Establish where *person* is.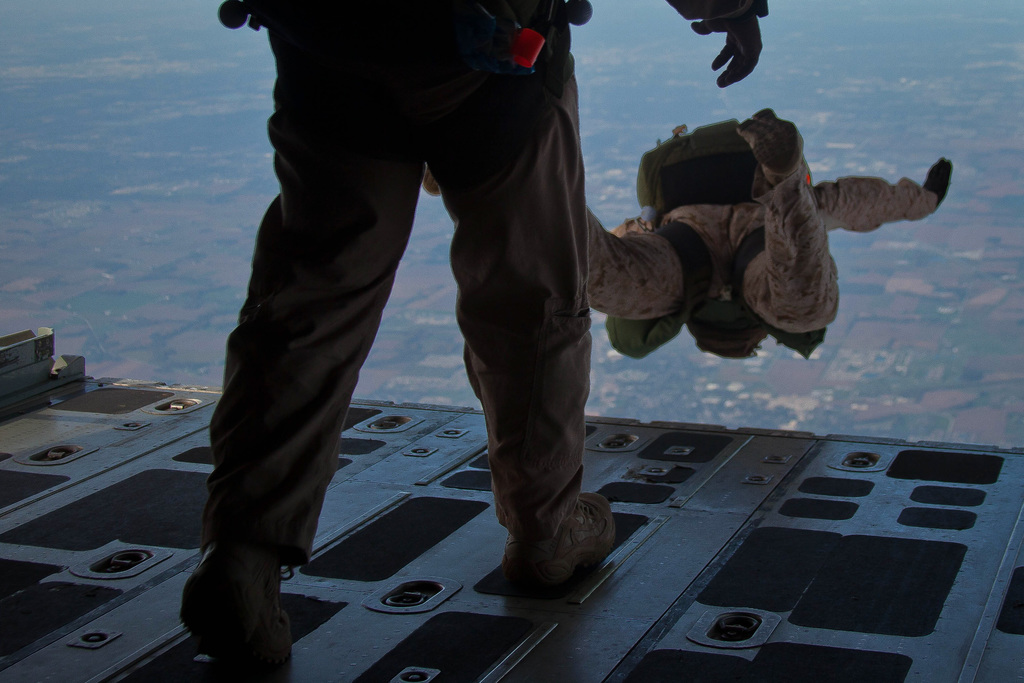
Established at box=[420, 103, 954, 365].
